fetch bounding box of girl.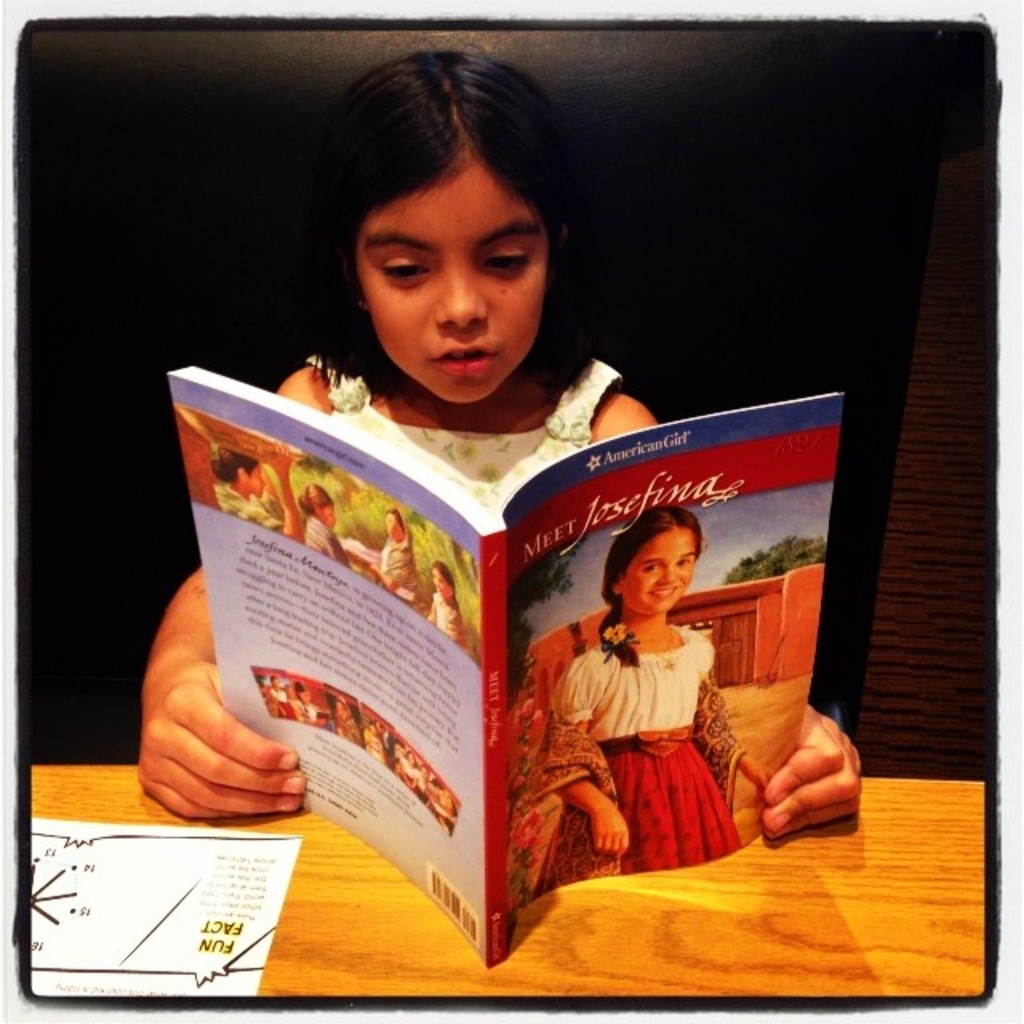
Bbox: 133, 51, 875, 822.
